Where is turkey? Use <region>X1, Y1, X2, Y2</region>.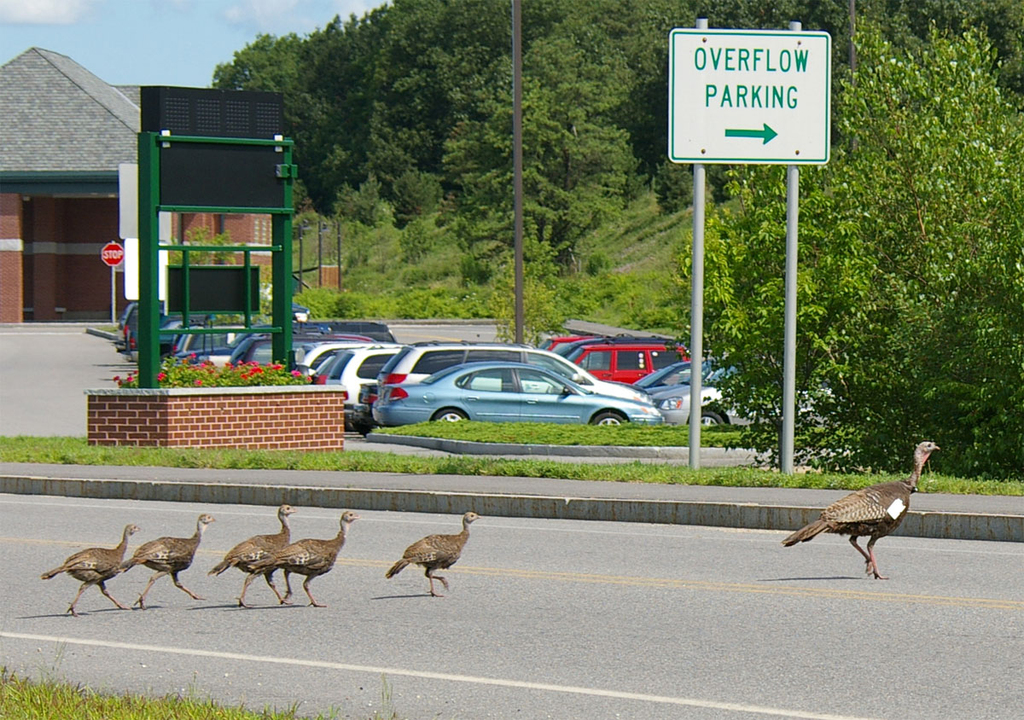
<region>386, 514, 482, 603</region>.
